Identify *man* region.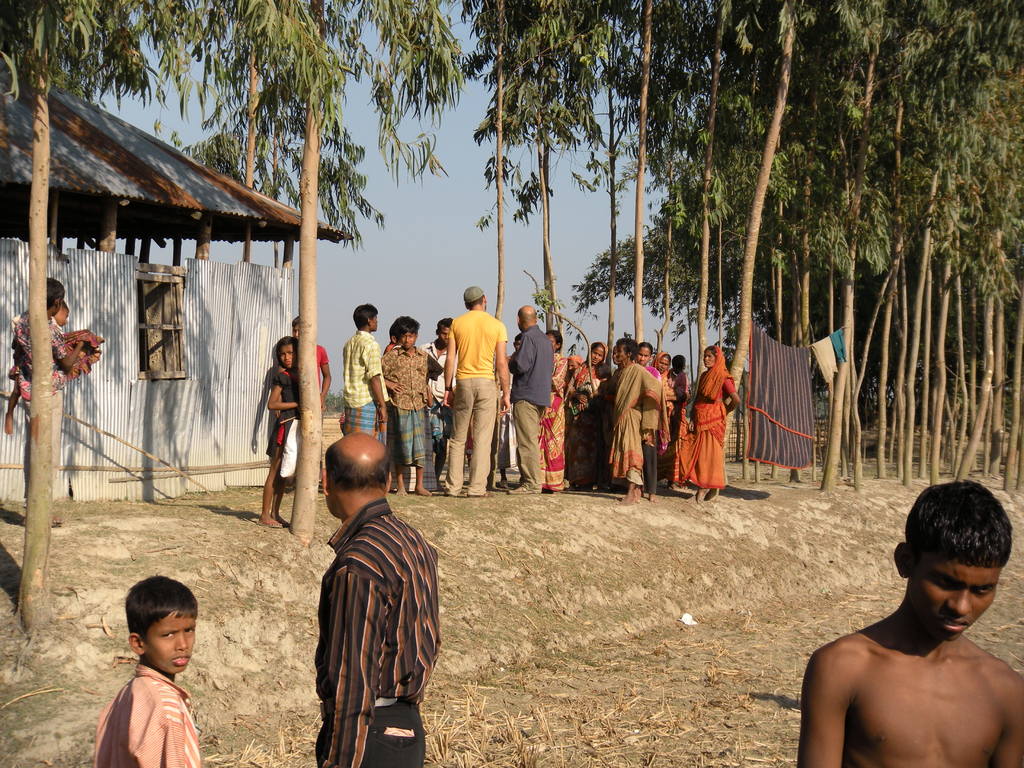
Region: (left=500, top=334, right=527, bottom=486).
